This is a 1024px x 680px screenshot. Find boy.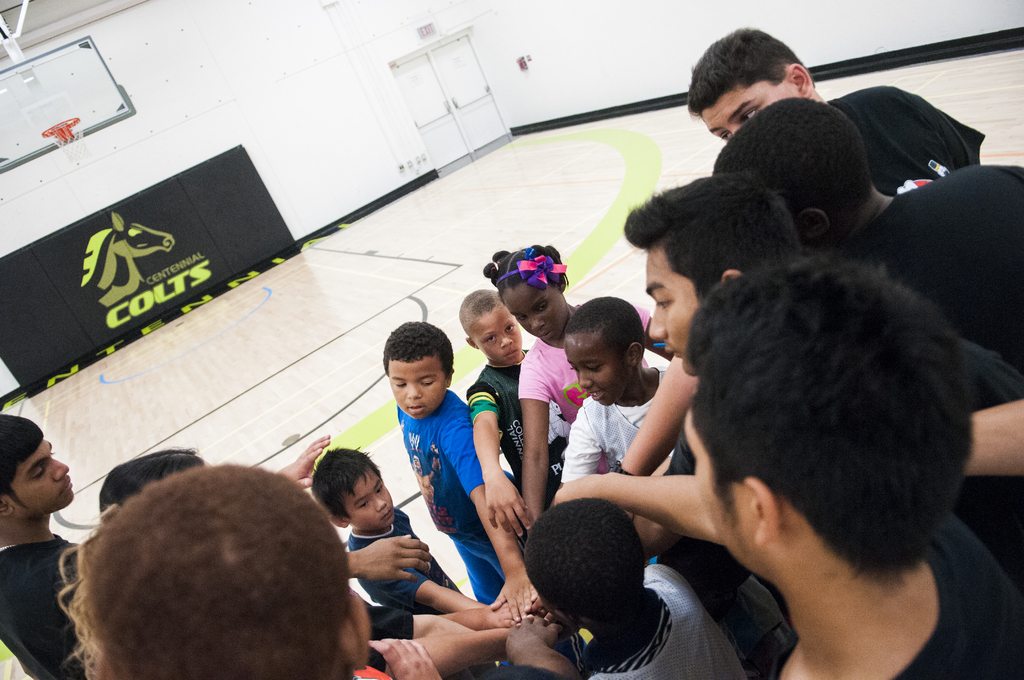
Bounding box: l=531, t=301, r=677, b=610.
